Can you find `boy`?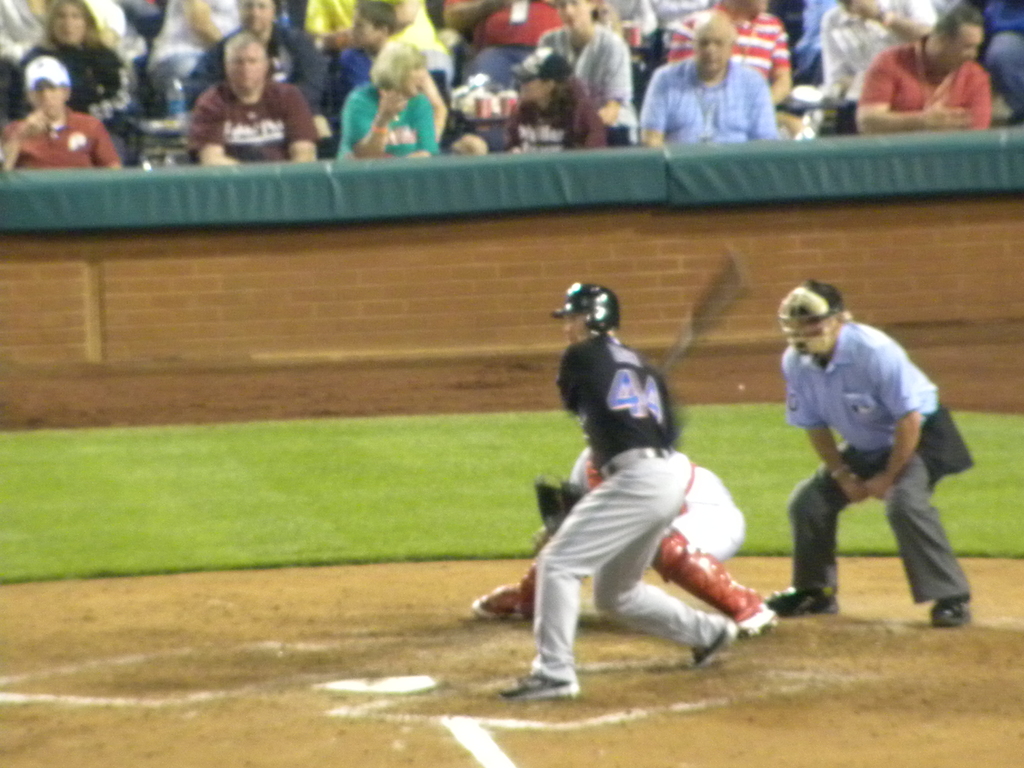
Yes, bounding box: (499,282,741,699).
